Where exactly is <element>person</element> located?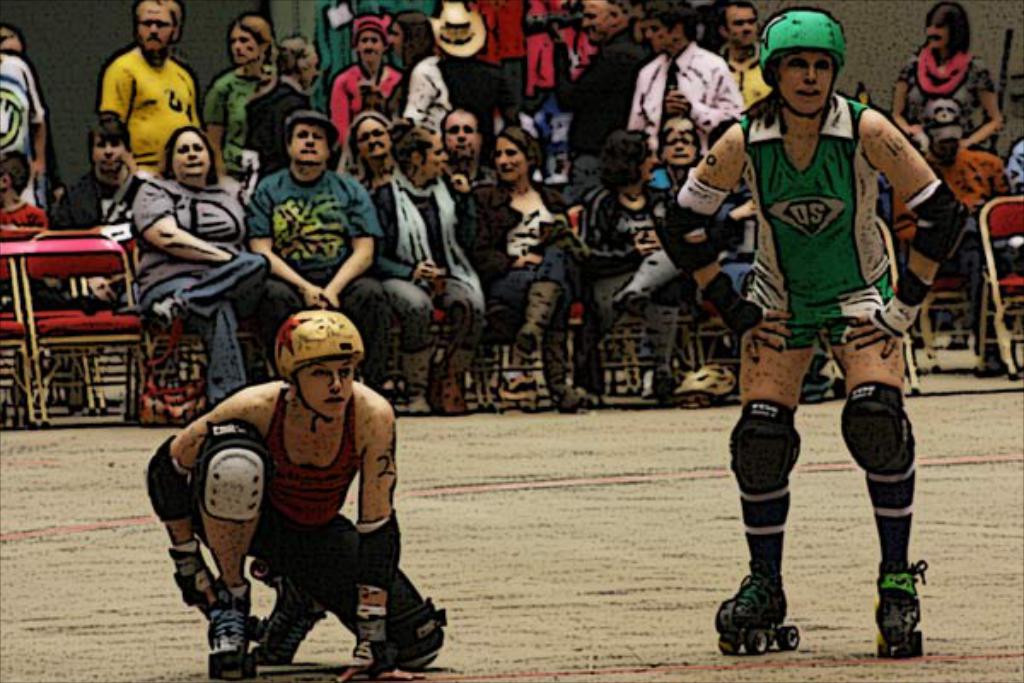
Its bounding box is locate(121, 140, 265, 417).
